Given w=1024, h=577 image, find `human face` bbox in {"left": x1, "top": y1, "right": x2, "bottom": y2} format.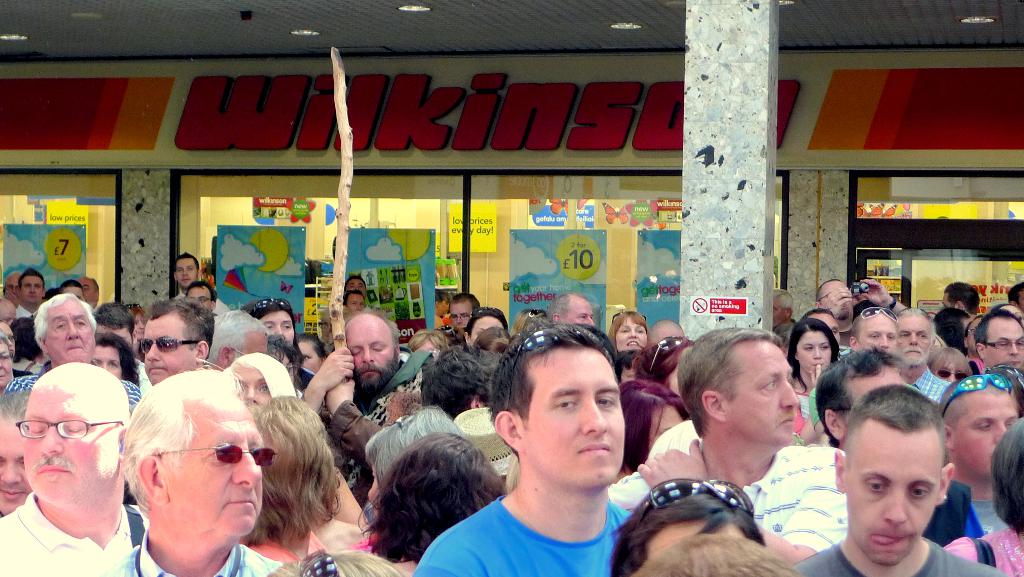
{"left": 93, "top": 345, "right": 122, "bottom": 379}.
